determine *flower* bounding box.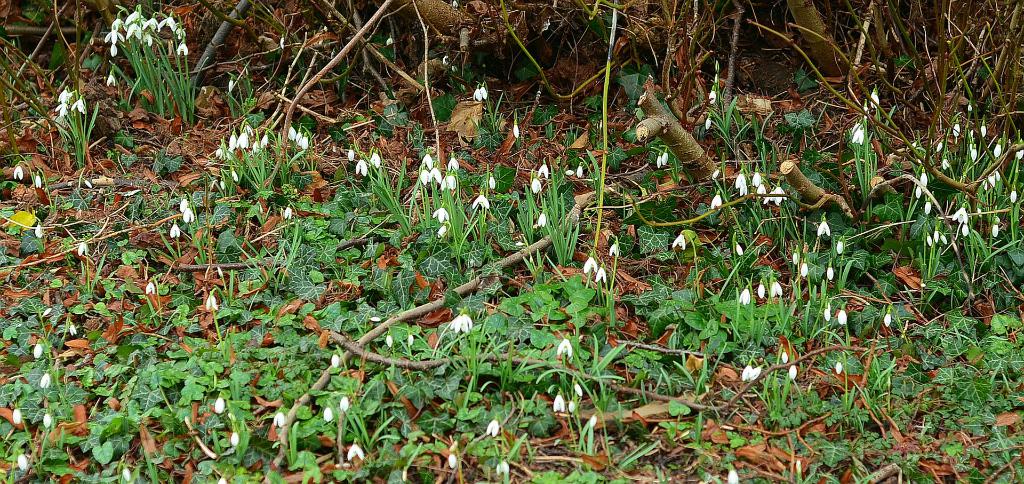
Determined: 673 233 687 249.
